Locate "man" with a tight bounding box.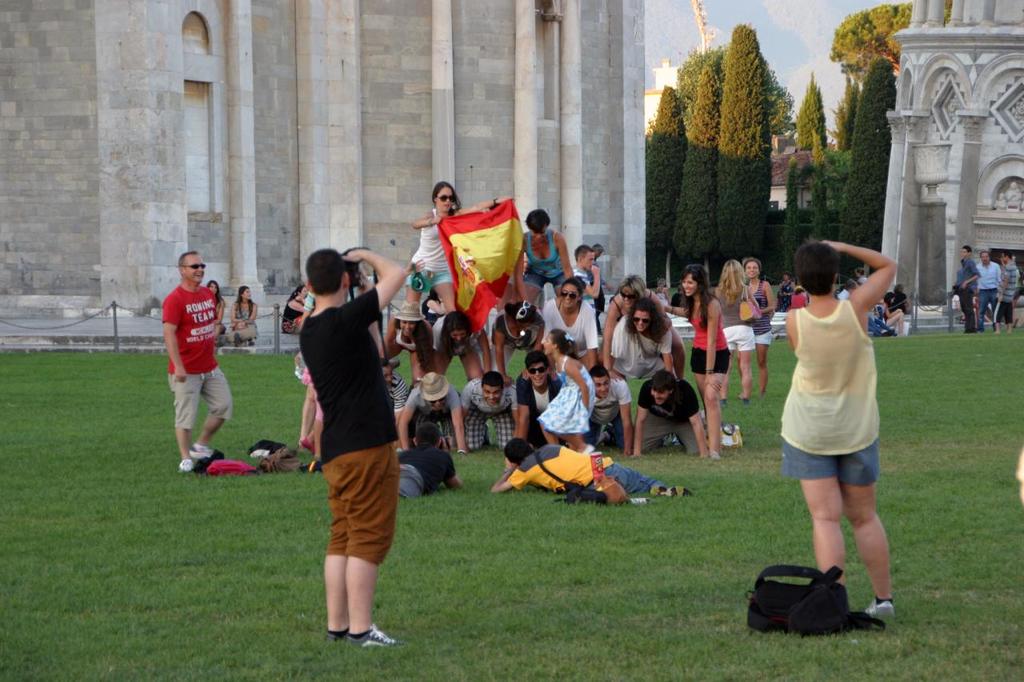
[x1=292, y1=249, x2=409, y2=648].
